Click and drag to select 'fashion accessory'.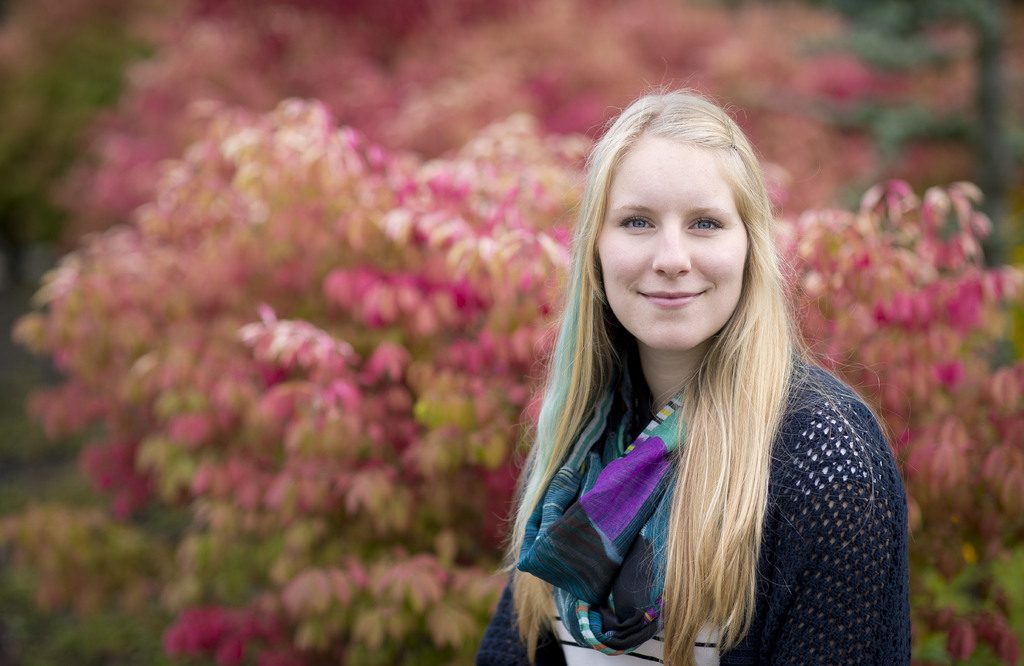
Selection: left=517, top=386, right=690, bottom=658.
